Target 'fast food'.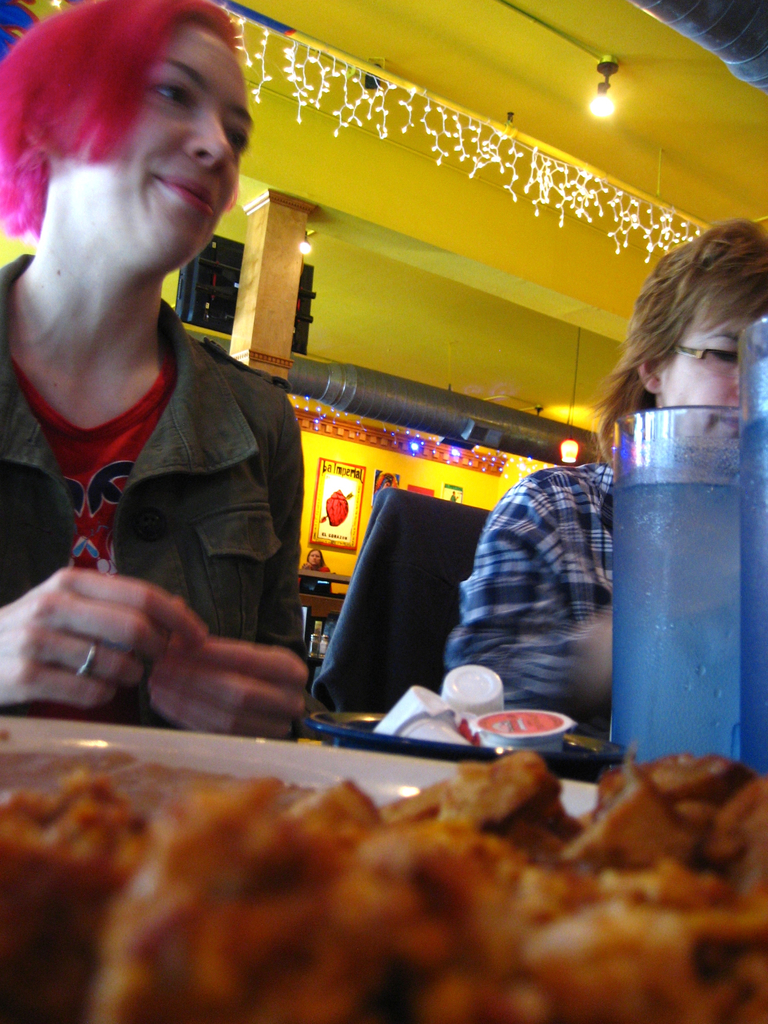
Target region: {"x1": 0, "y1": 749, "x2": 767, "y2": 1023}.
